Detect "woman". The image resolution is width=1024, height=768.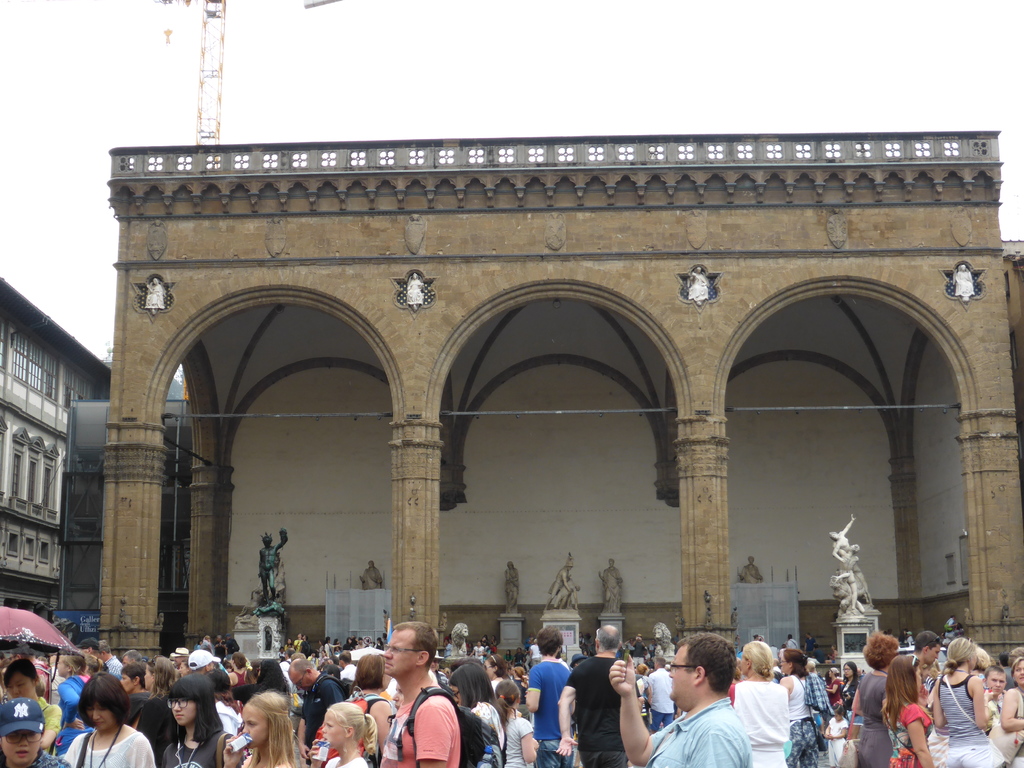
region(56, 648, 86, 757).
